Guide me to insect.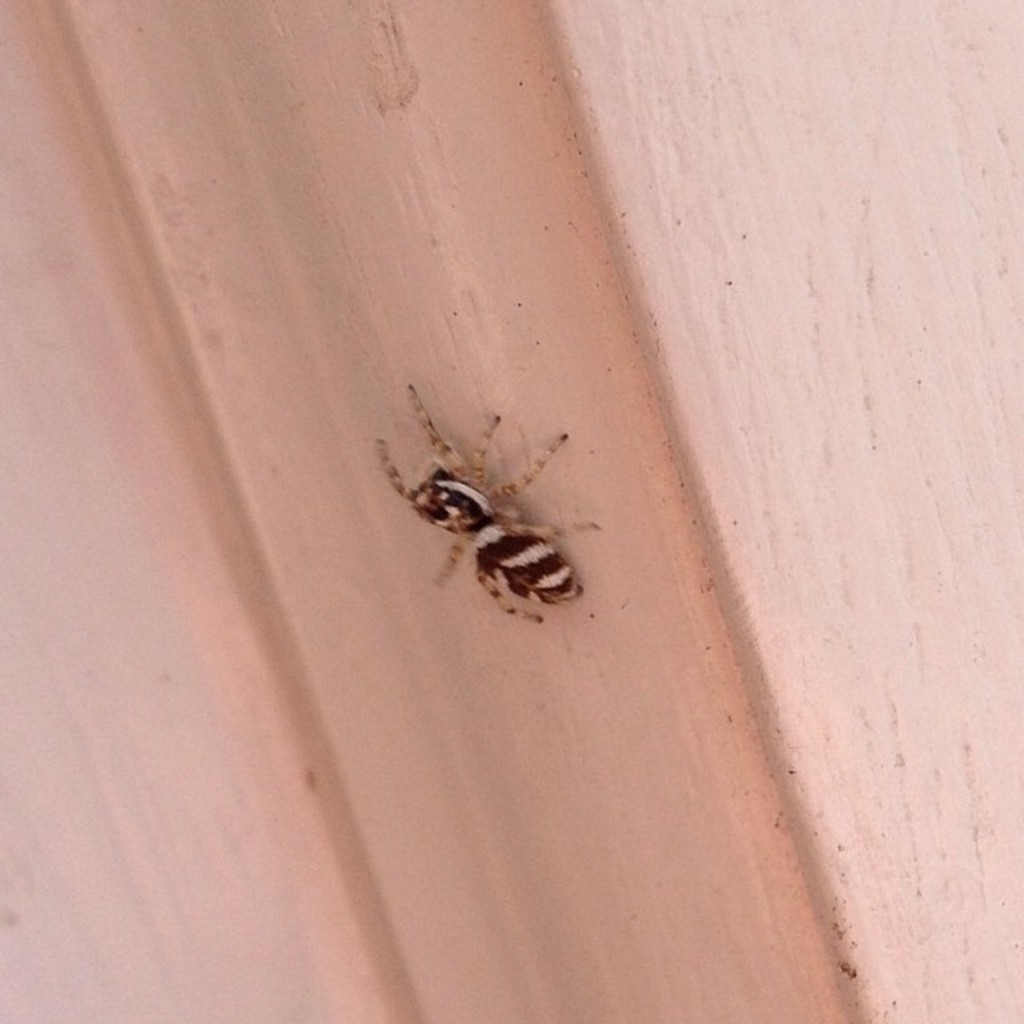
Guidance: box(371, 379, 600, 626).
